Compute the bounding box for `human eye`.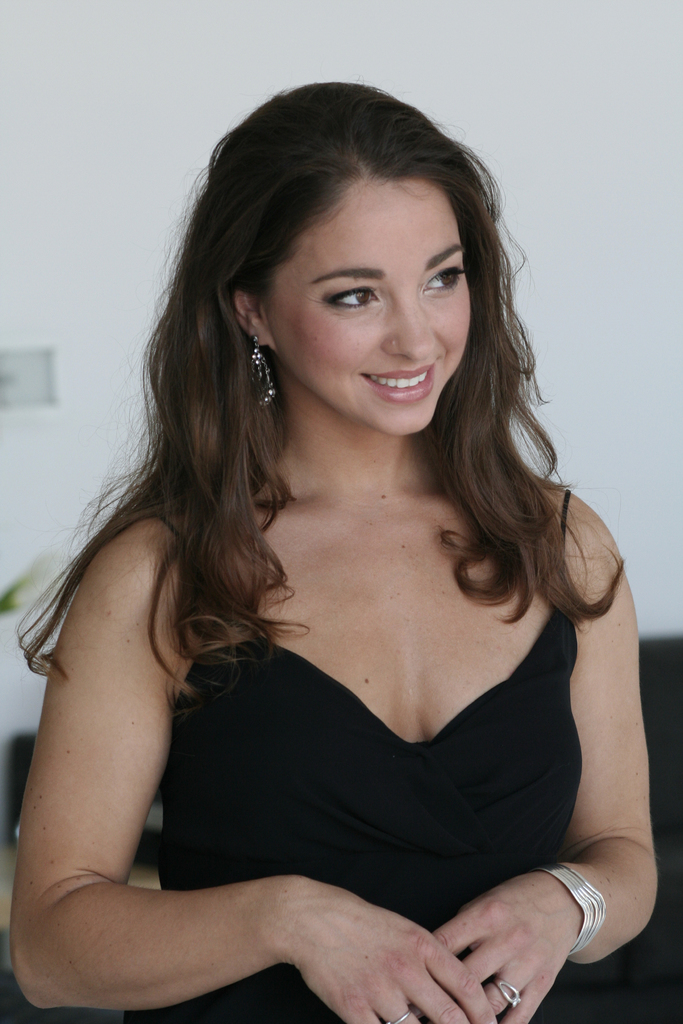
(324,287,386,316).
